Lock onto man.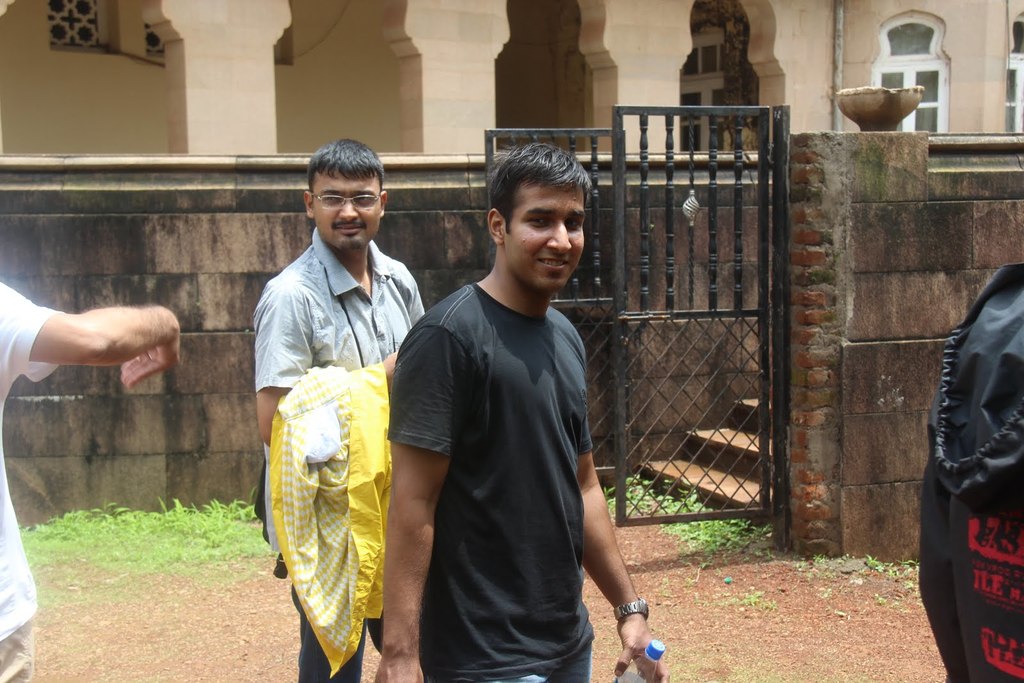
Locked: select_region(253, 137, 426, 682).
